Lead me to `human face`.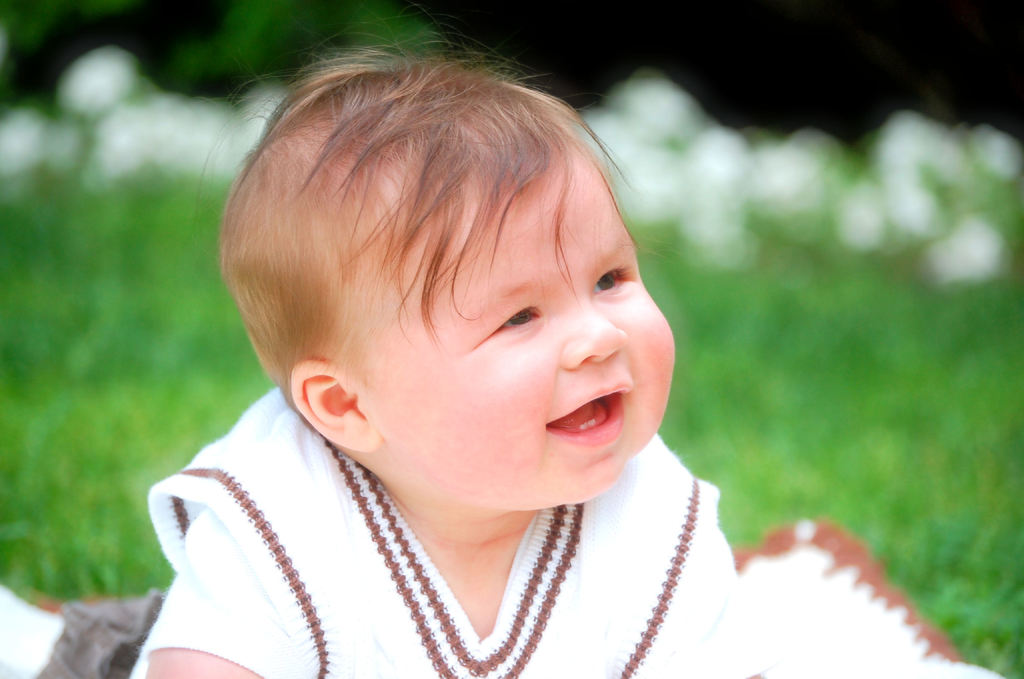
Lead to rect(388, 144, 676, 503).
